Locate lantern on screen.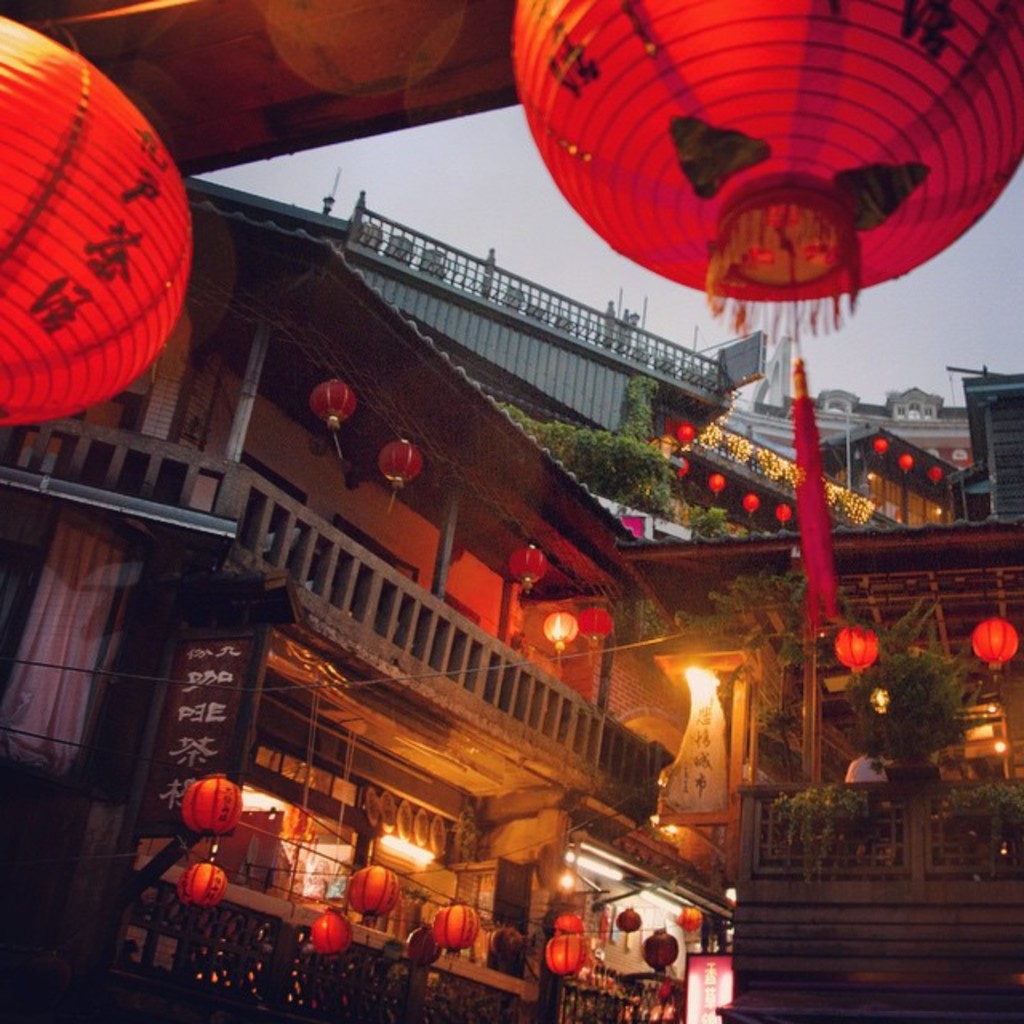
On screen at [left=549, top=931, right=584, bottom=984].
